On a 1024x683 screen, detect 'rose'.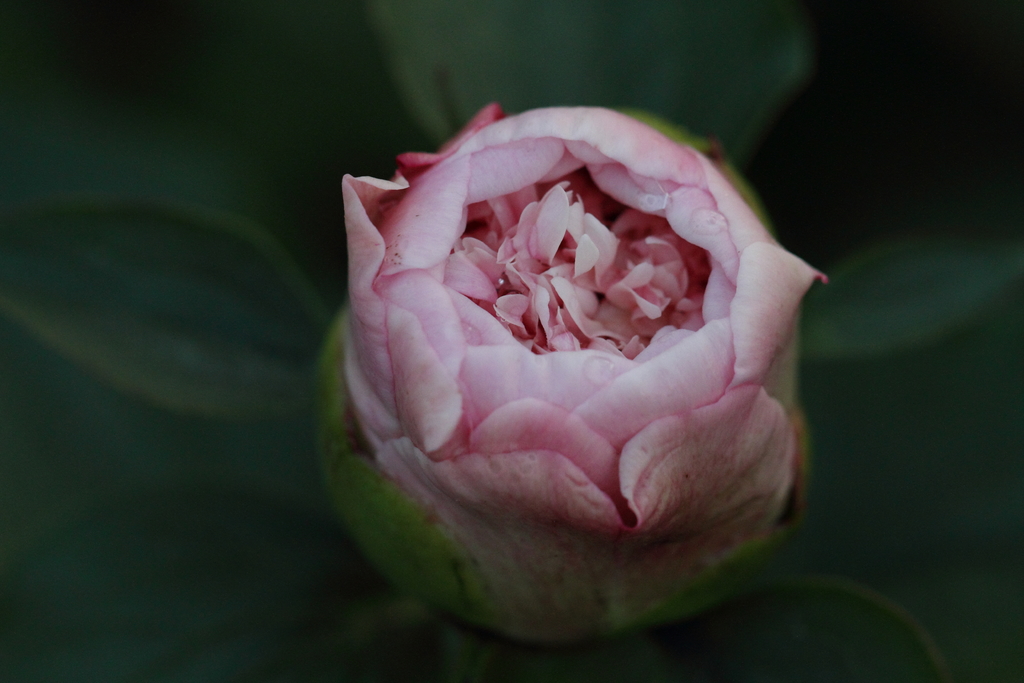
(x1=314, y1=98, x2=829, y2=652).
